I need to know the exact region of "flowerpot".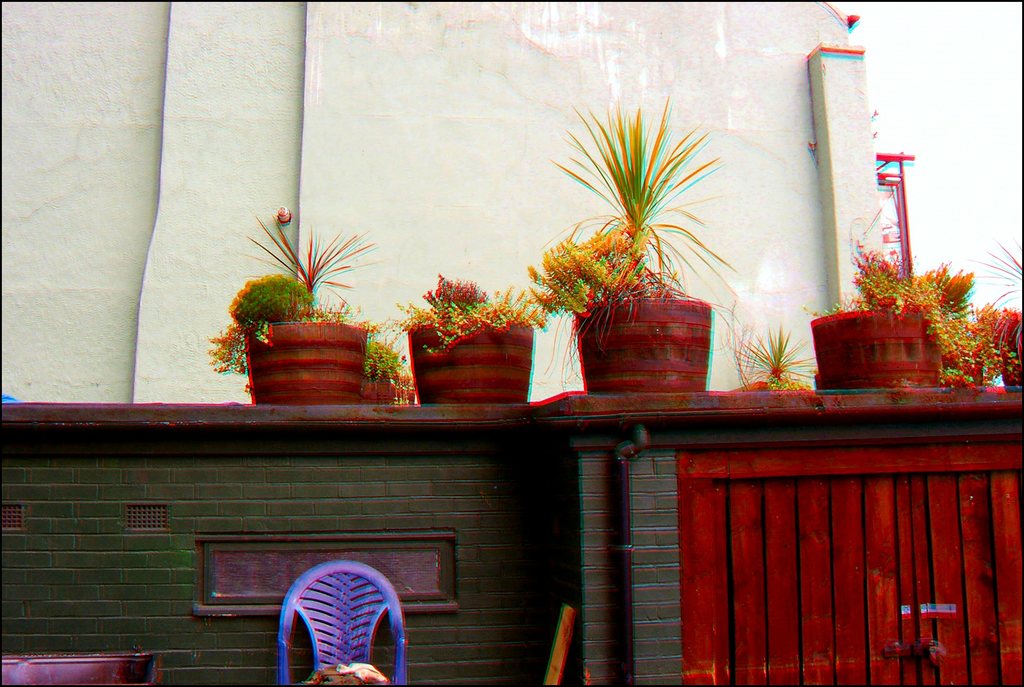
Region: <bbox>807, 305, 942, 389</bbox>.
